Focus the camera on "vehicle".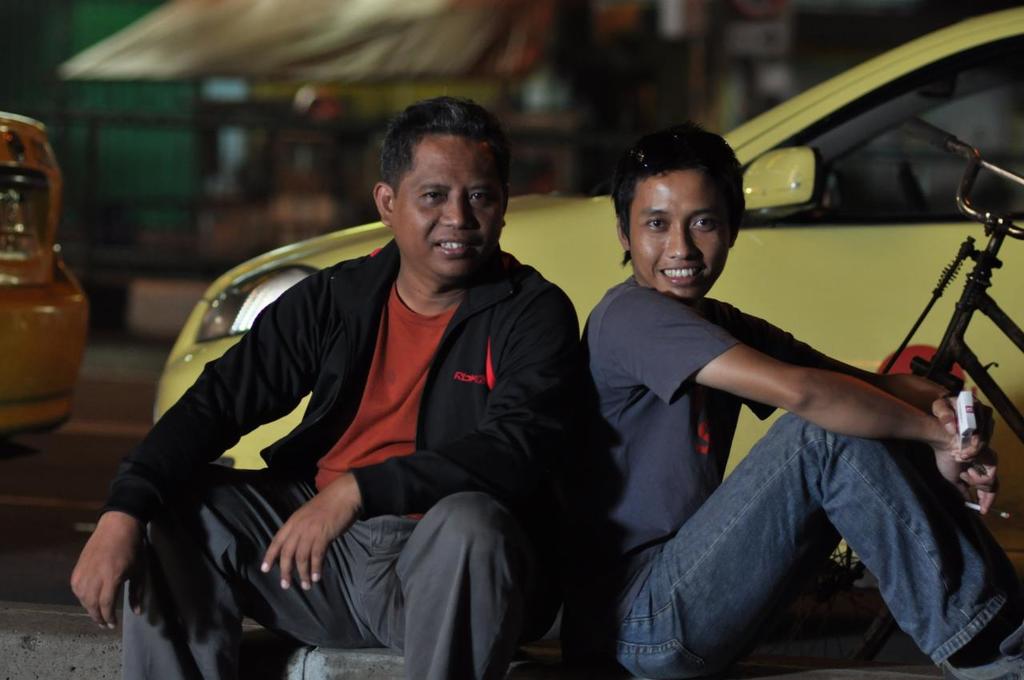
Focus region: x1=150, y1=2, x2=1023, y2=577.
